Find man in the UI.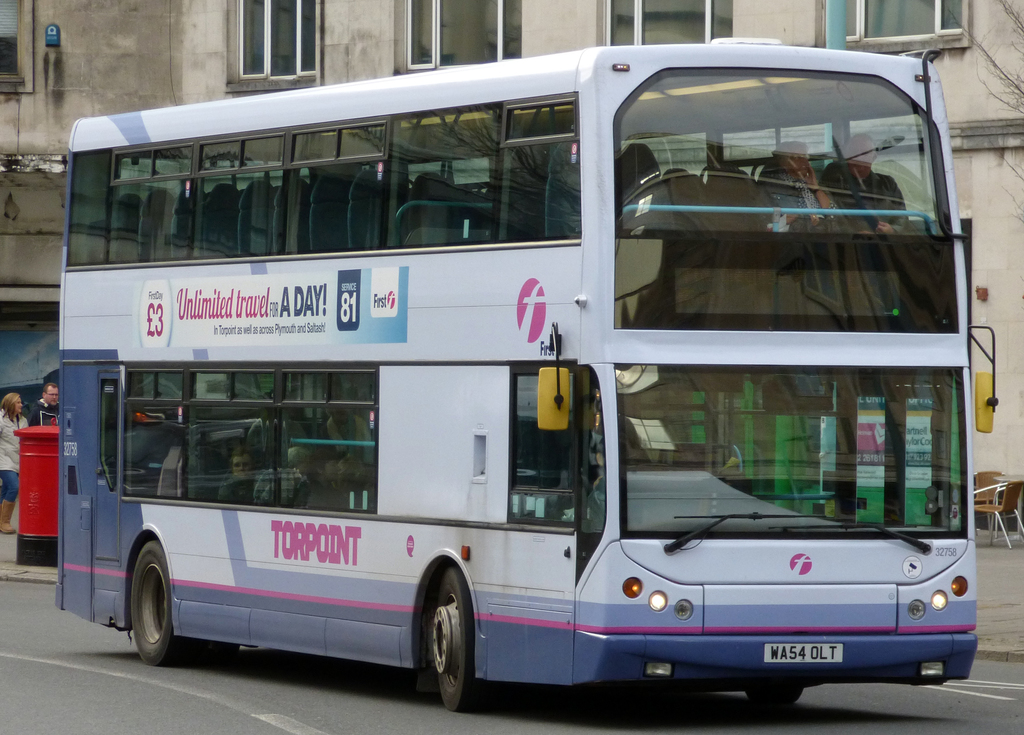
UI element at locate(820, 131, 909, 248).
